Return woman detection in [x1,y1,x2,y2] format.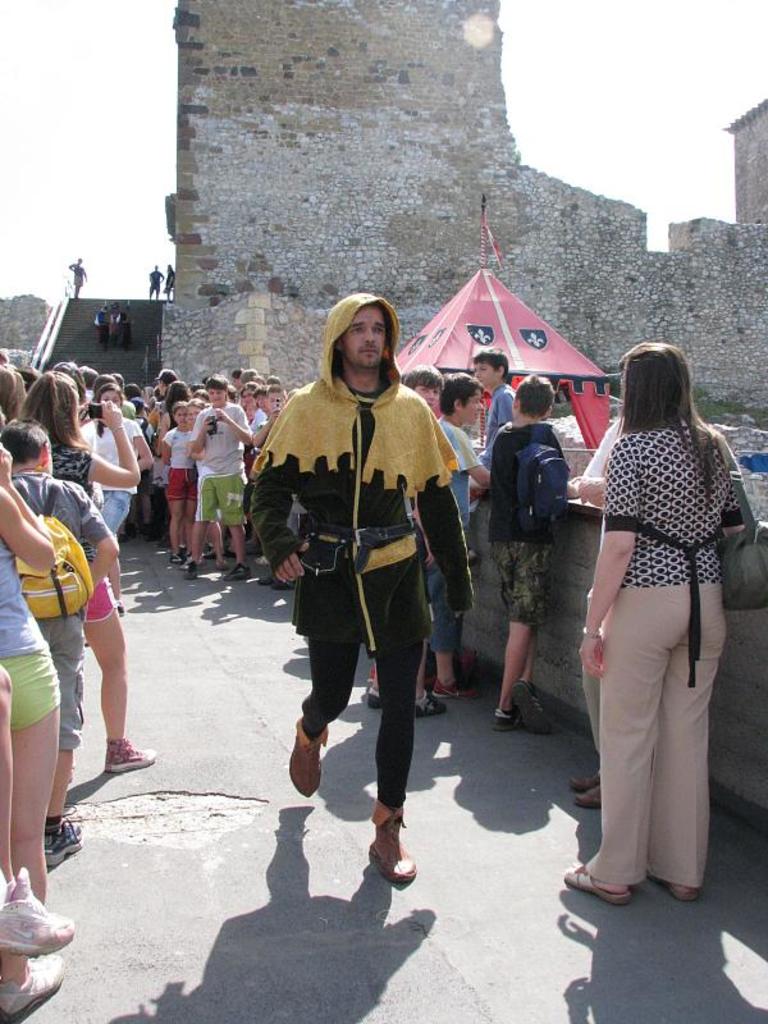
[161,380,184,407].
